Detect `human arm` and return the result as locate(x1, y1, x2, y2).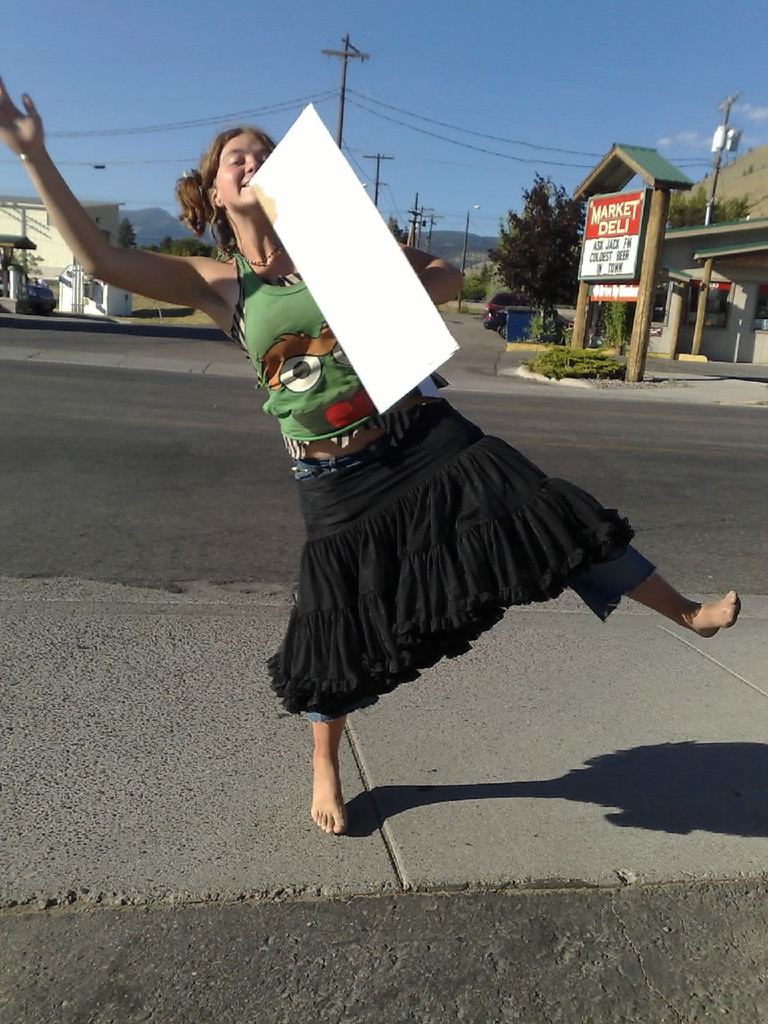
locate(37, 170, 259, 333).
